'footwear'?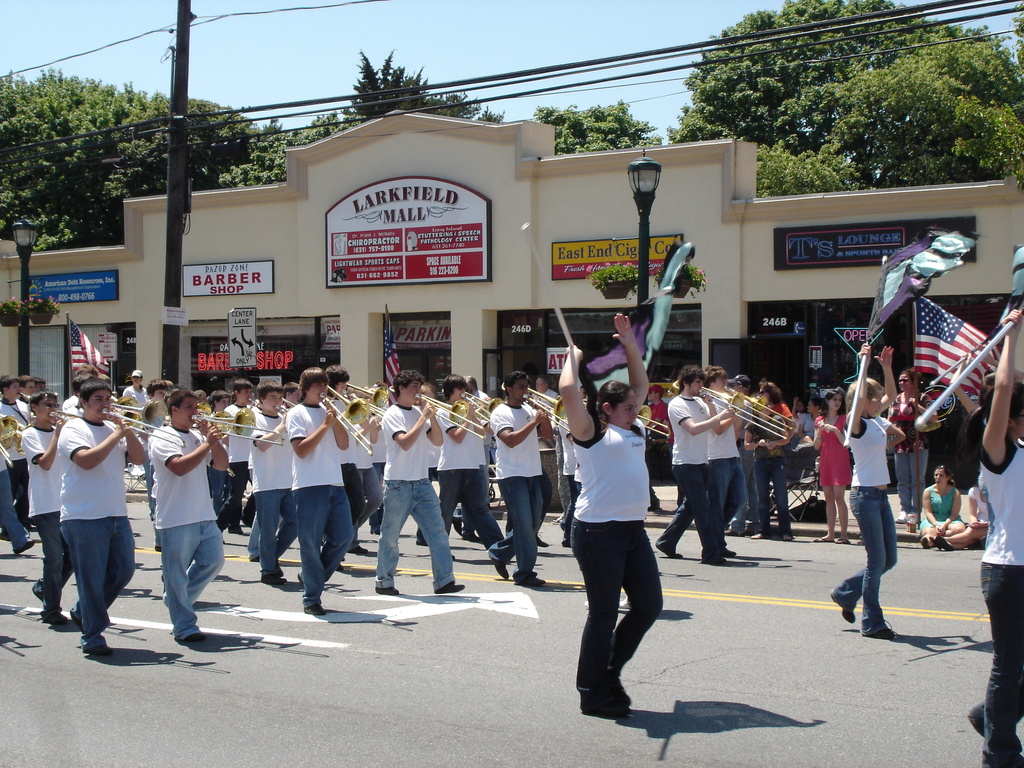
box=[663, 552, 684, 560]
